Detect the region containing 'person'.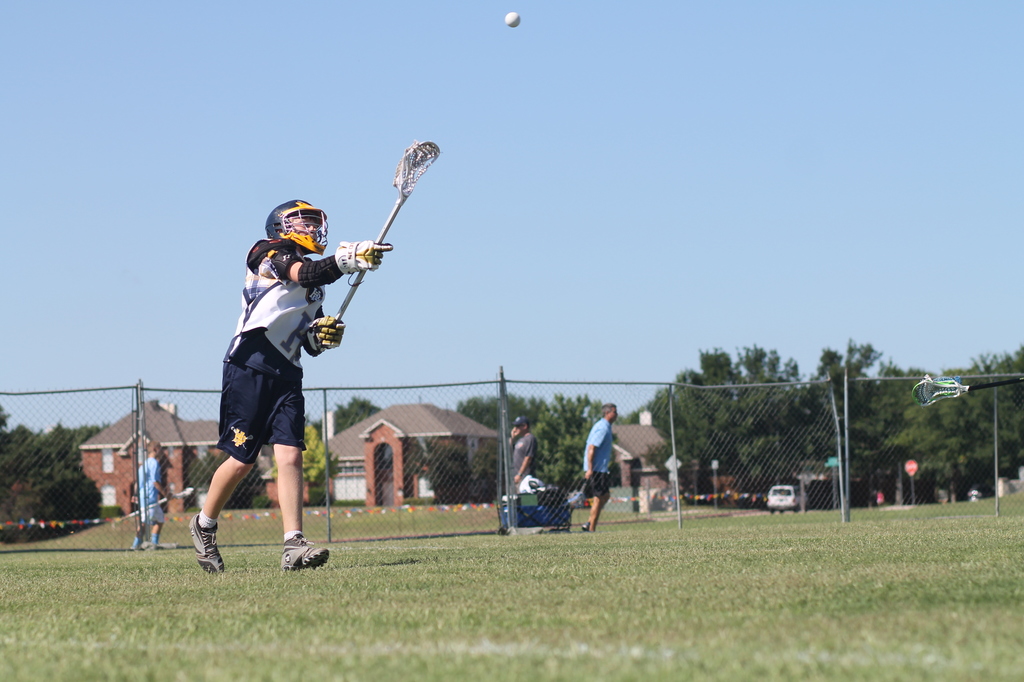
locate(211, 177, 362, 592).
